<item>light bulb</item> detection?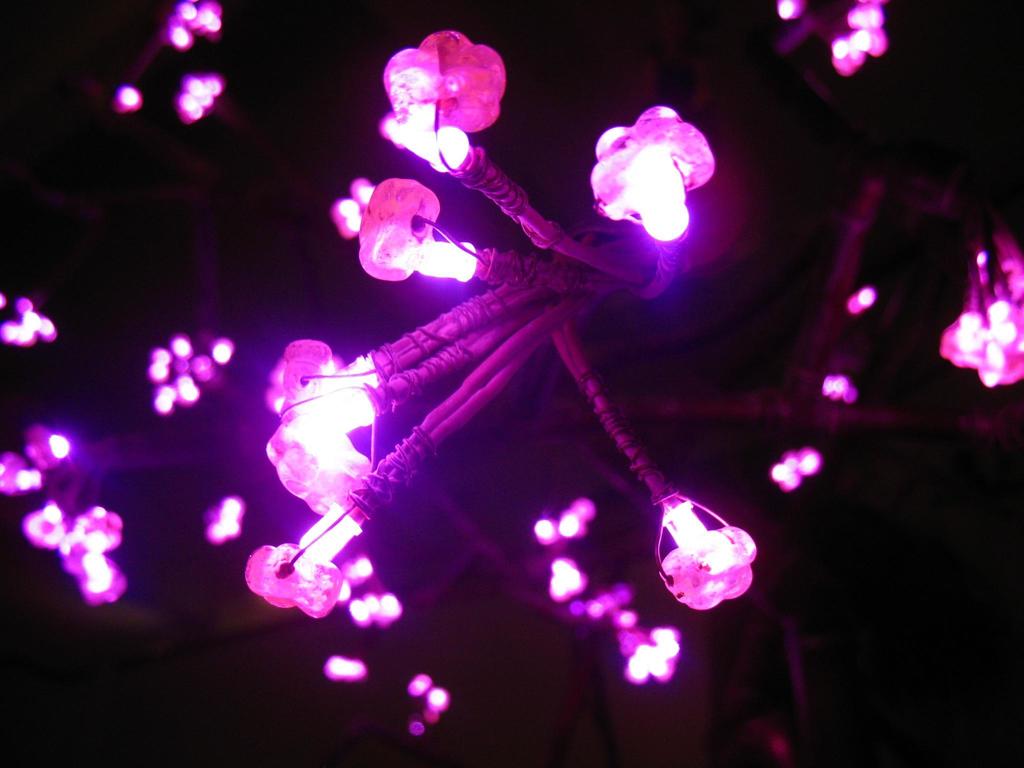
BBox(534, 499, 592, 543)
